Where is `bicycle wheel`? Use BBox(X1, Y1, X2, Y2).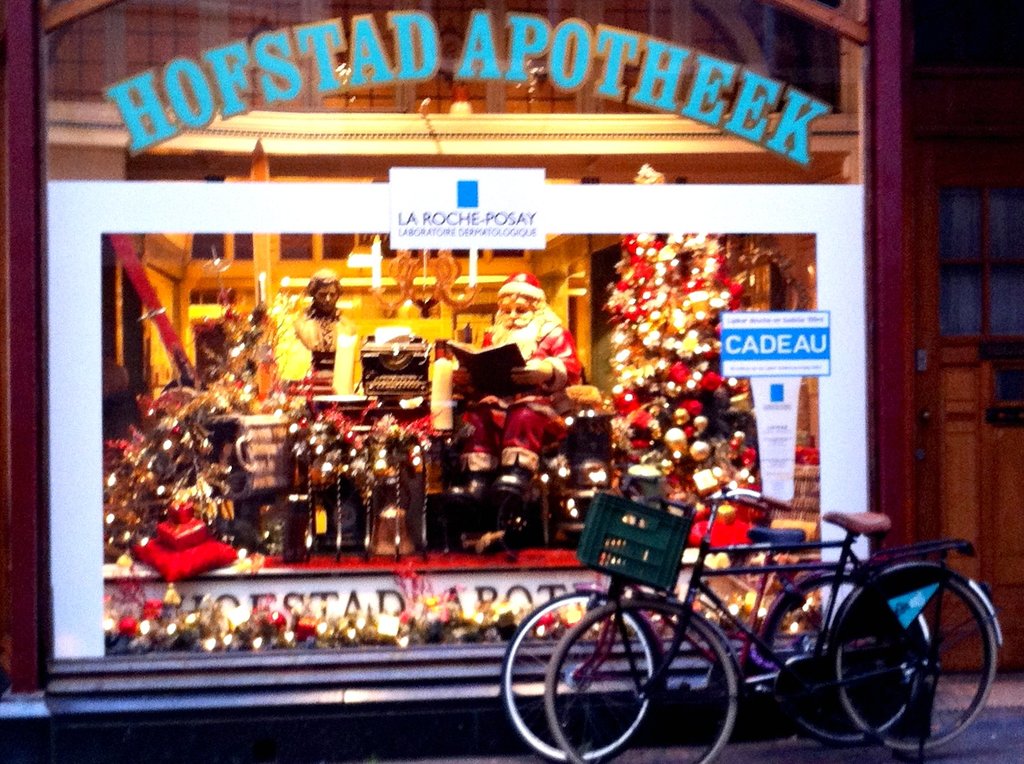
BBox(538, 589, 741, 763).
